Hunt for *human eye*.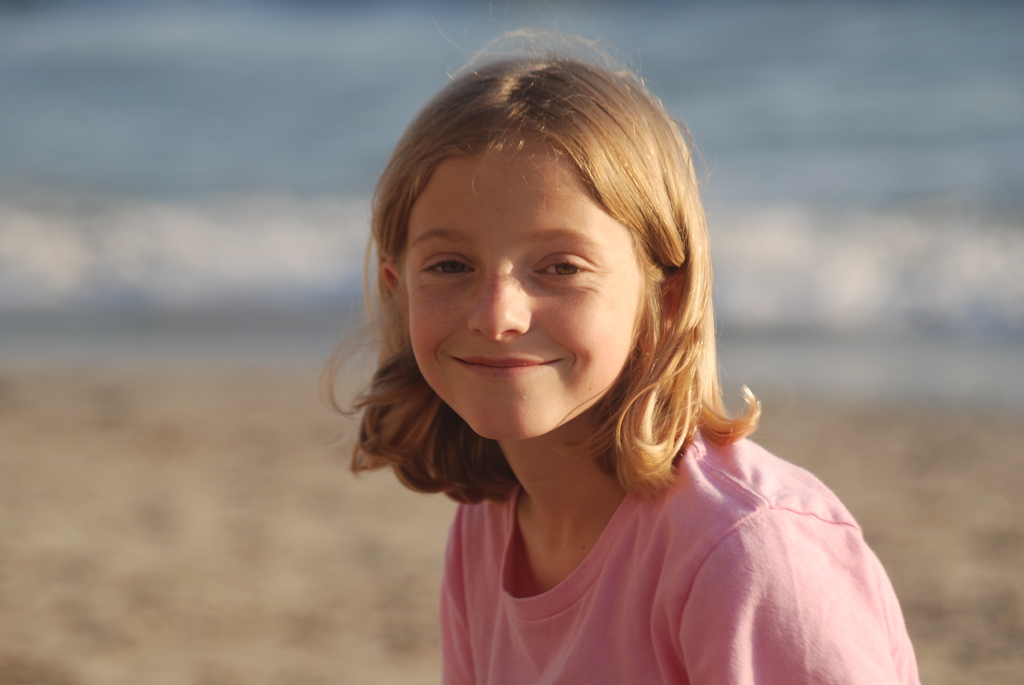
Hunted down at (419,244,483,283).
